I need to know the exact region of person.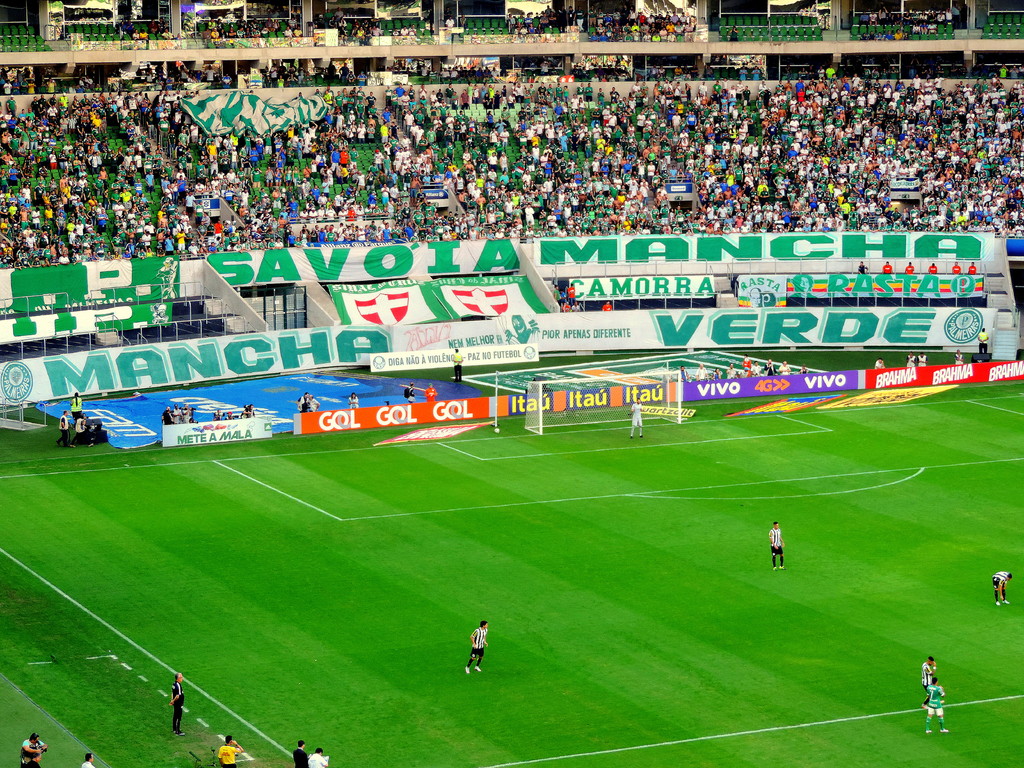
Region: Rect(451, 347, 467, 383).
